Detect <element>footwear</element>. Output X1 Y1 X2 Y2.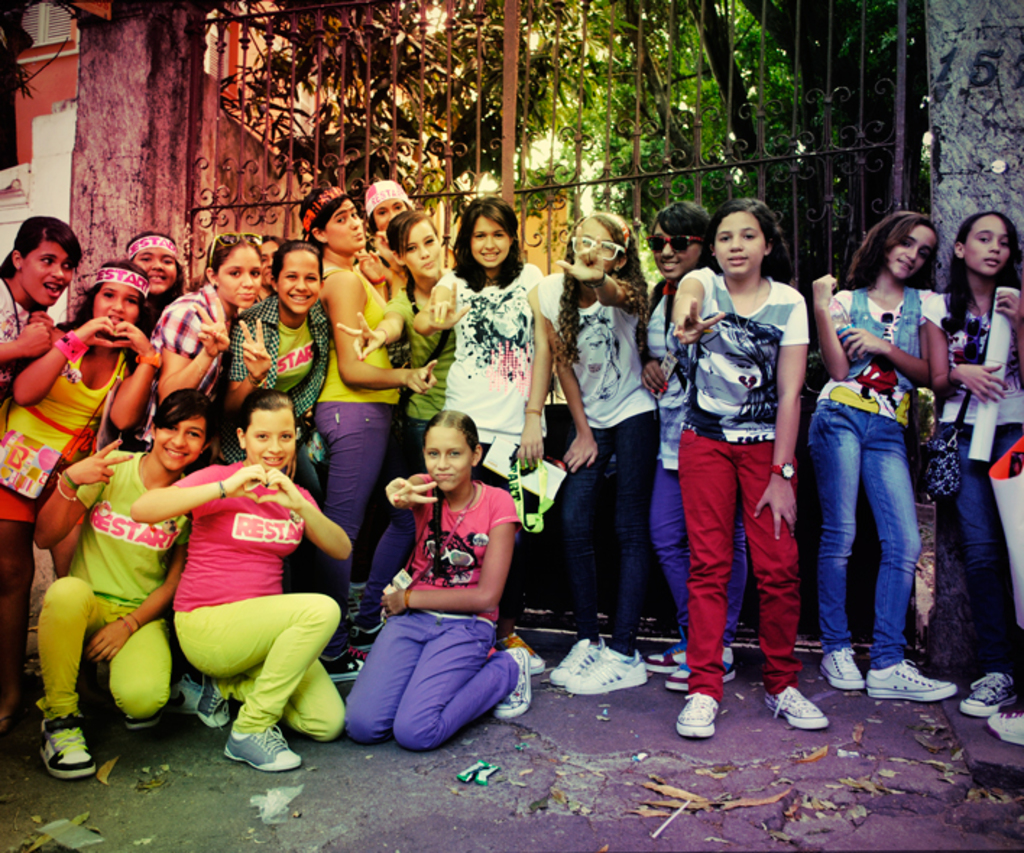
988 713 1023 743.
